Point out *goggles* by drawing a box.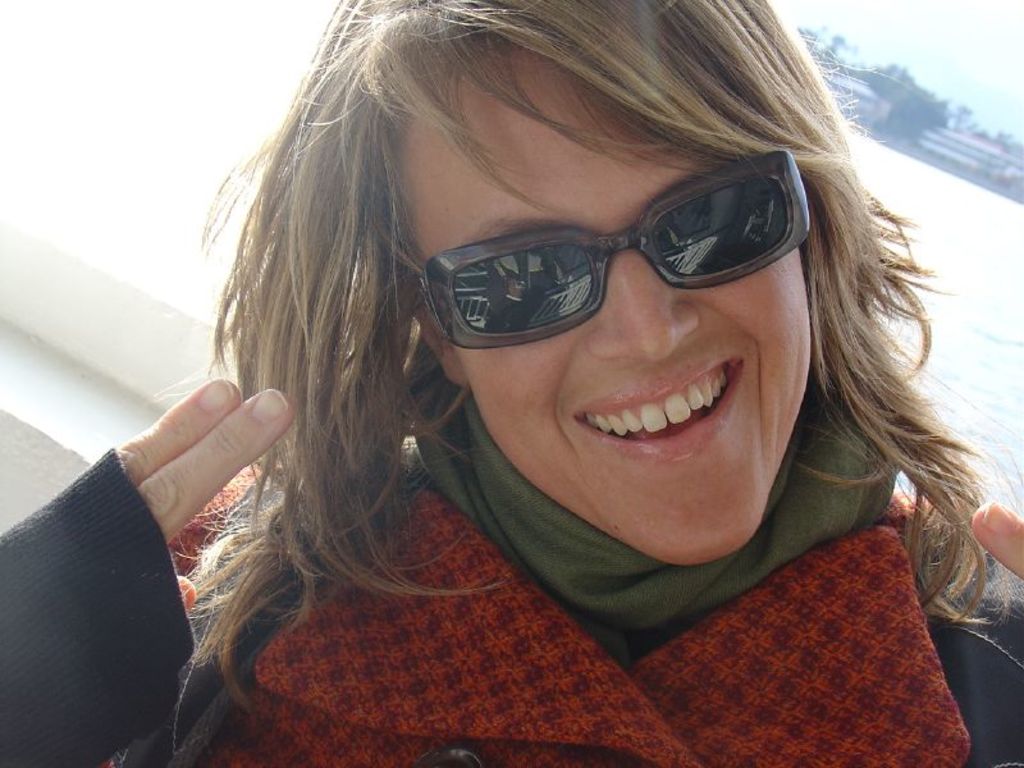
(left=389, top=142, right=831, bottom=355).
